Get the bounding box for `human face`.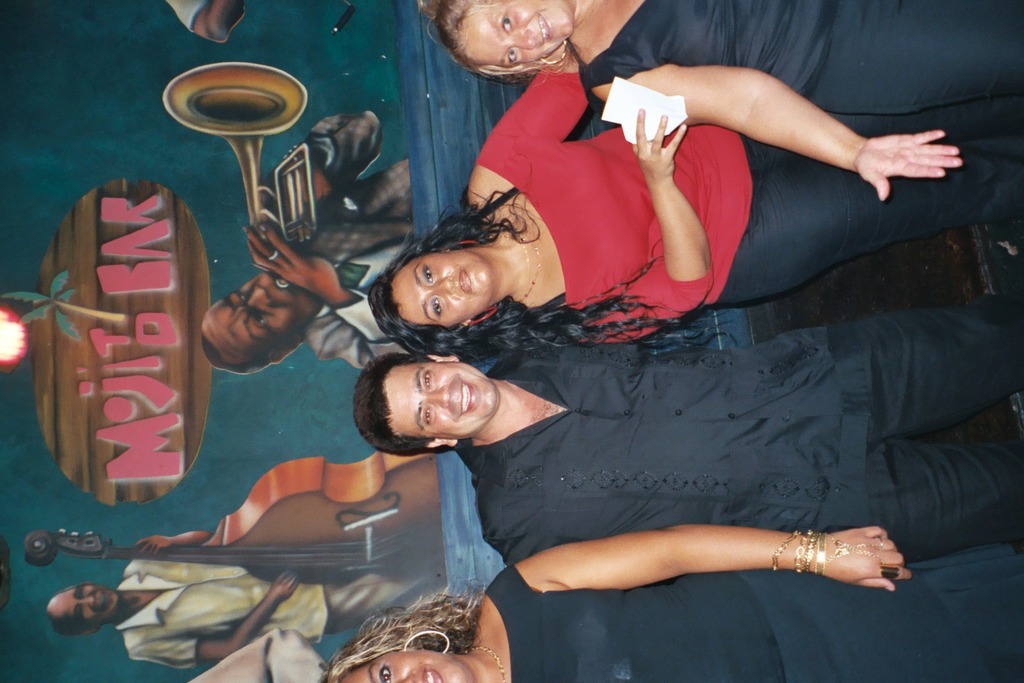
Rect(391, 255, 492, 327).
